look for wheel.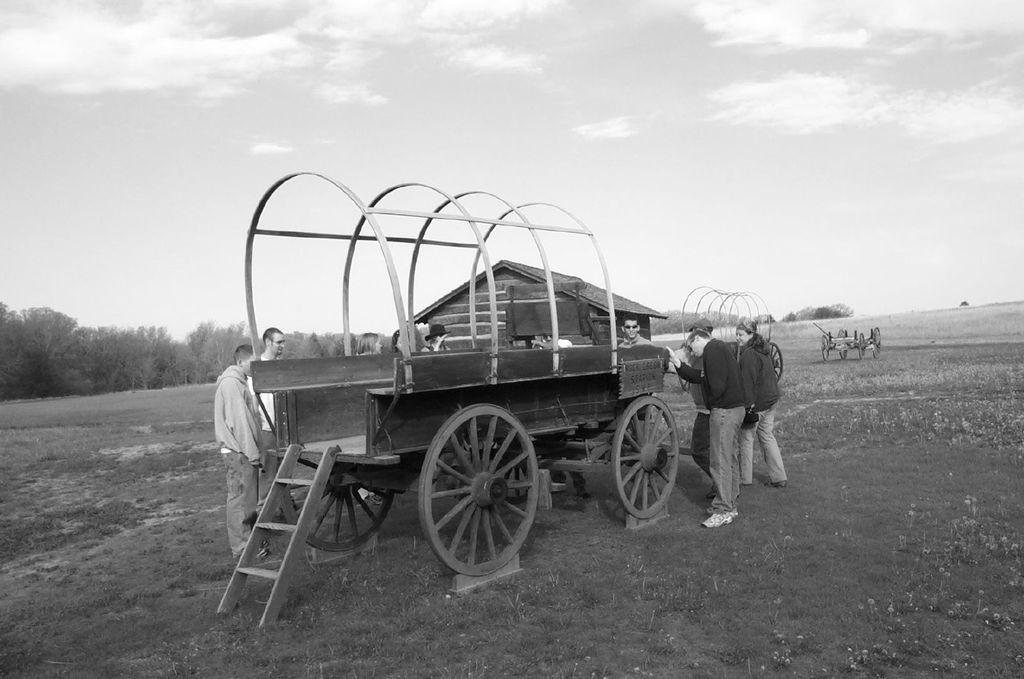
Found: pyautogui.locateOnScreen(419, 406, 546, 582).
